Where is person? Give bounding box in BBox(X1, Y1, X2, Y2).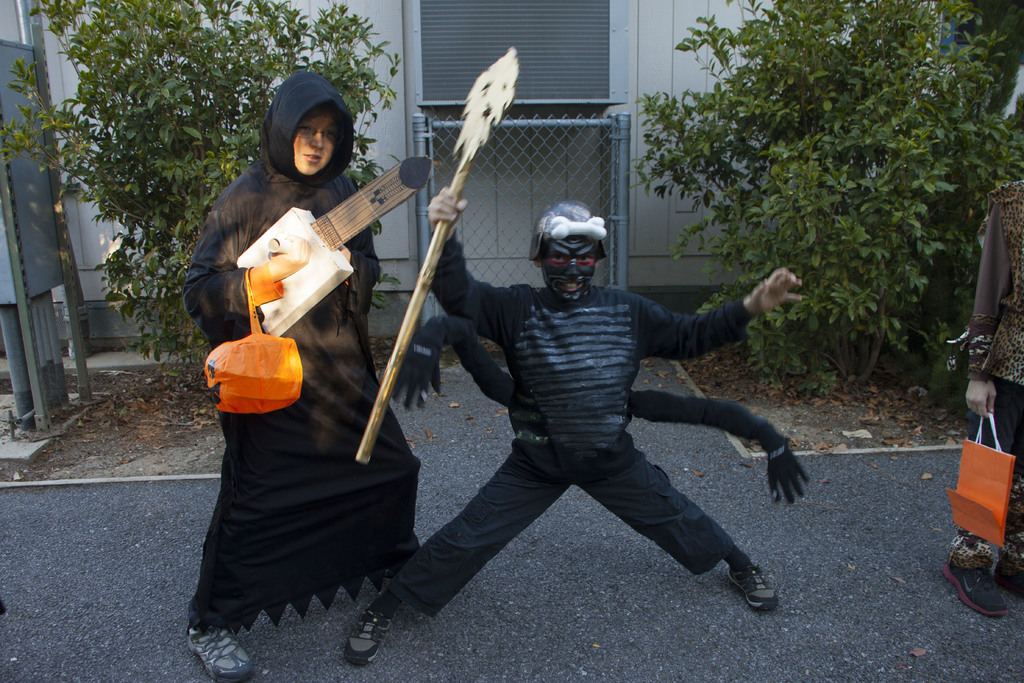
BBox(941, 178, 1023, 618).
